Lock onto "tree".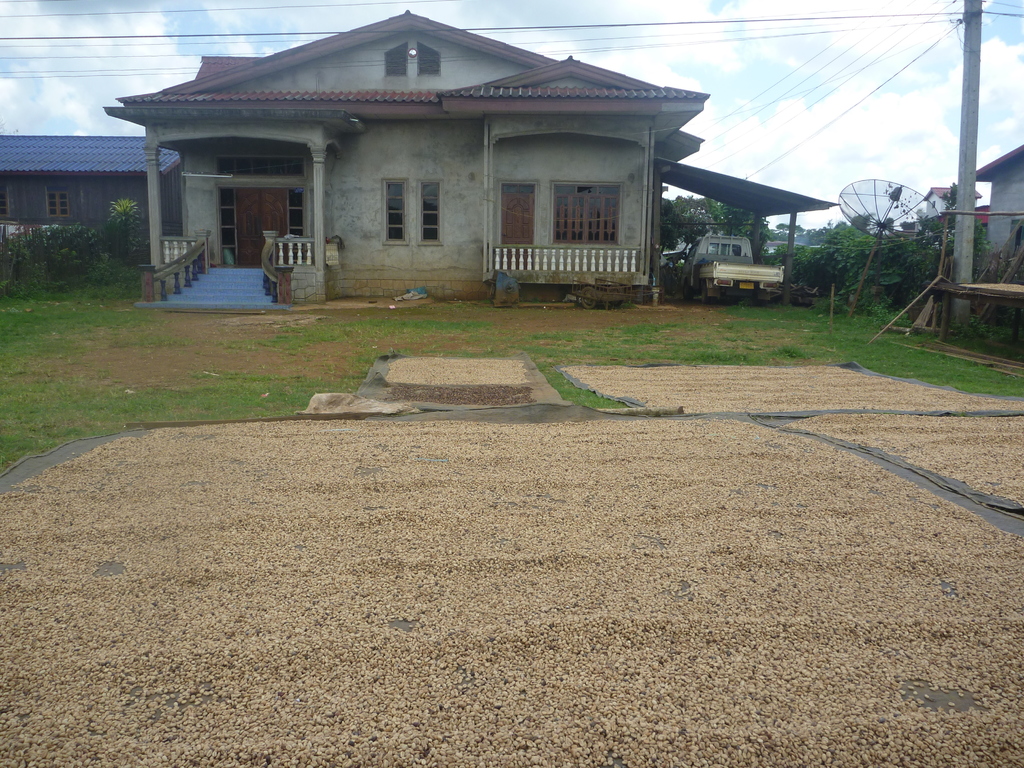
Locked: bbox(779, 221, 788, 236).
